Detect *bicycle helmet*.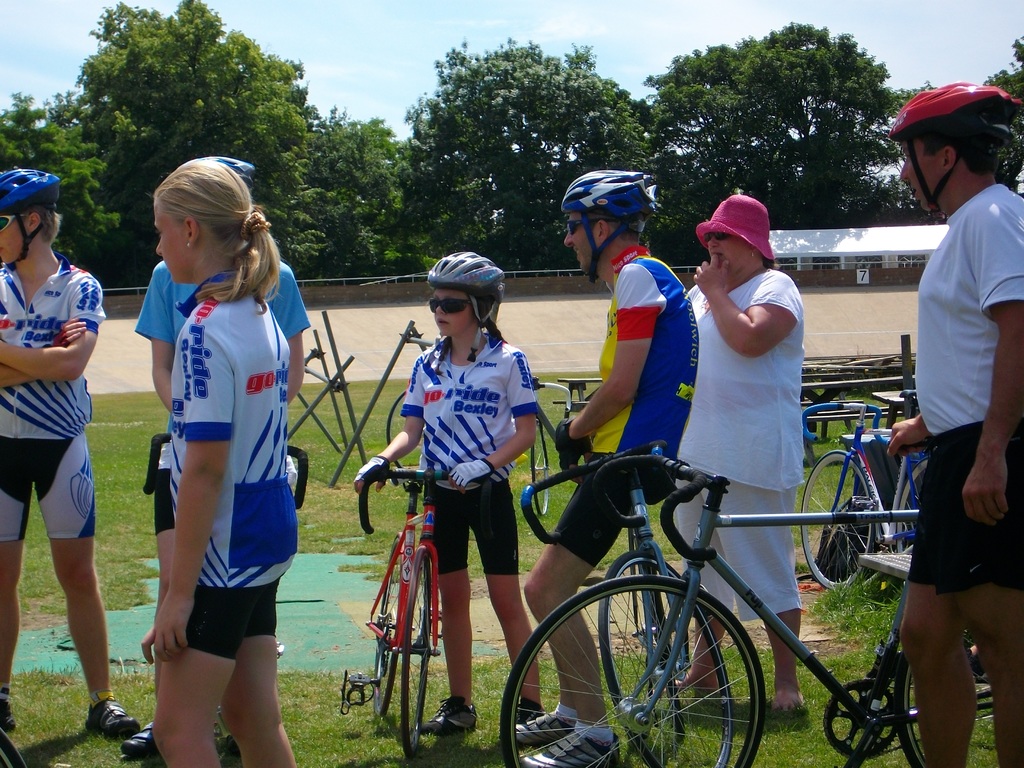
Detected at box=[212, 152, 251, 180].
